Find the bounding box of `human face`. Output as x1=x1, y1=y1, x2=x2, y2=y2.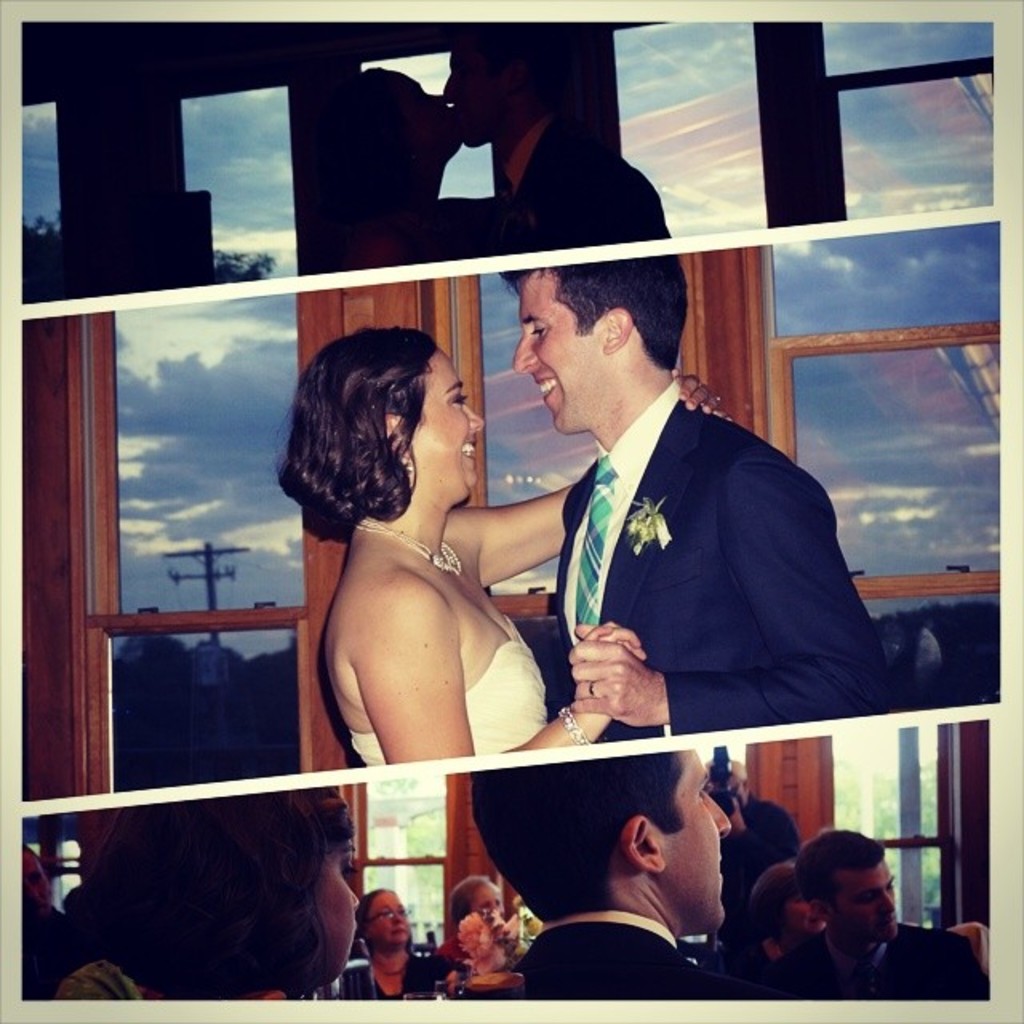
x1=667, y1=750, x2=731, y2=918.
